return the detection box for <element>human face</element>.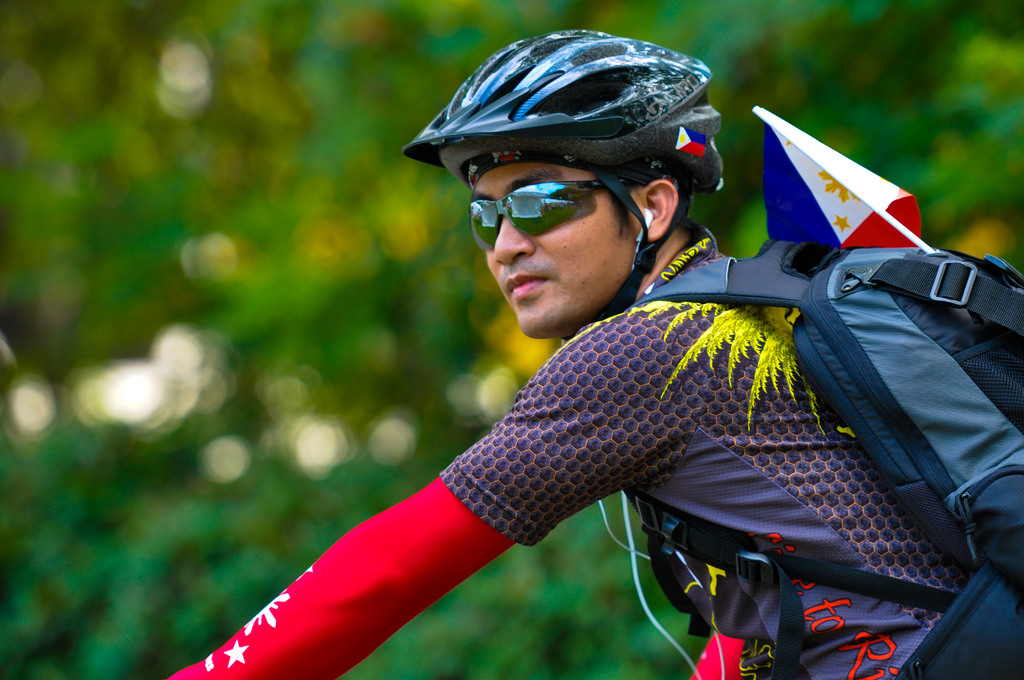
(479,163,653,336).
